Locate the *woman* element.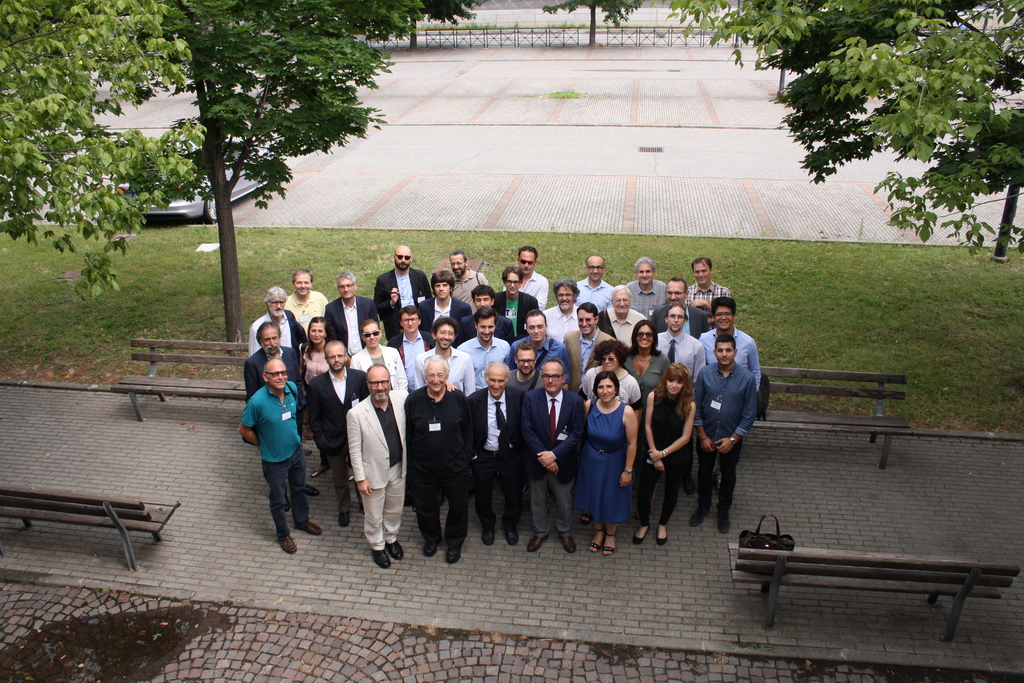
Element bbox: (572,356,653,562).
